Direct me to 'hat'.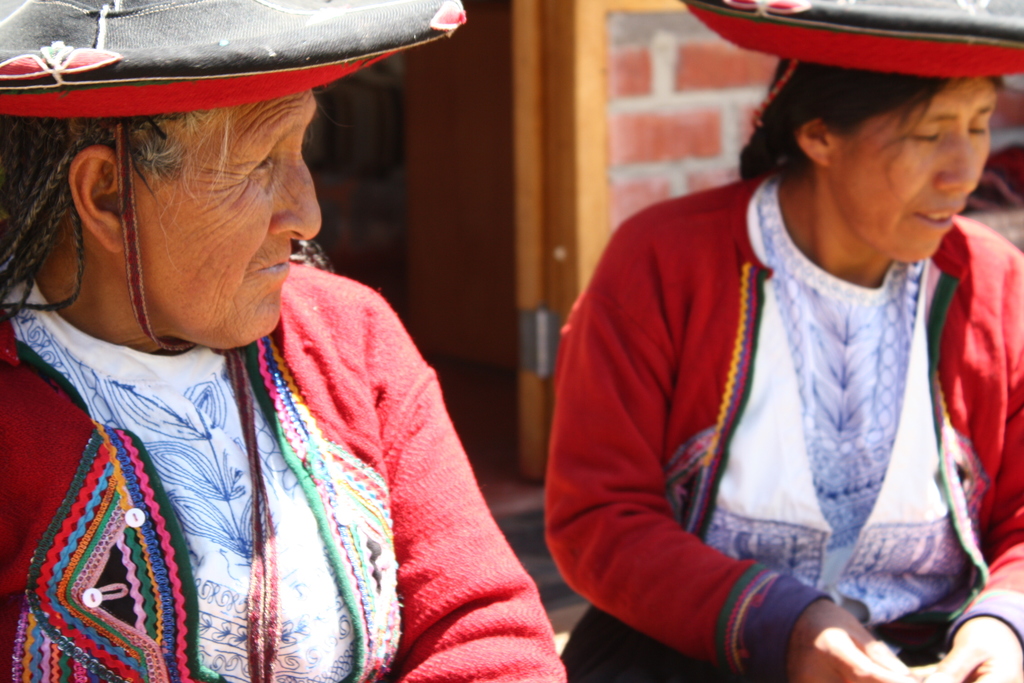
Direction: 675/0/1023/129.
